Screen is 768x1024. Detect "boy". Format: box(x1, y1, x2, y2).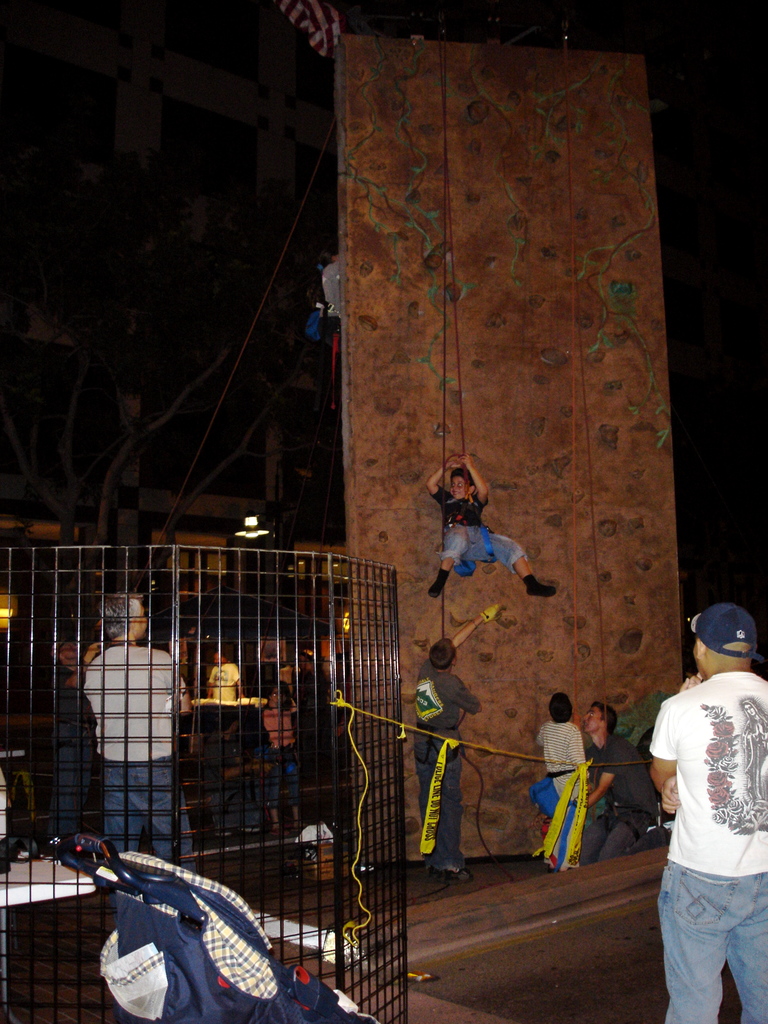
box(536, 699, 592, 867).
